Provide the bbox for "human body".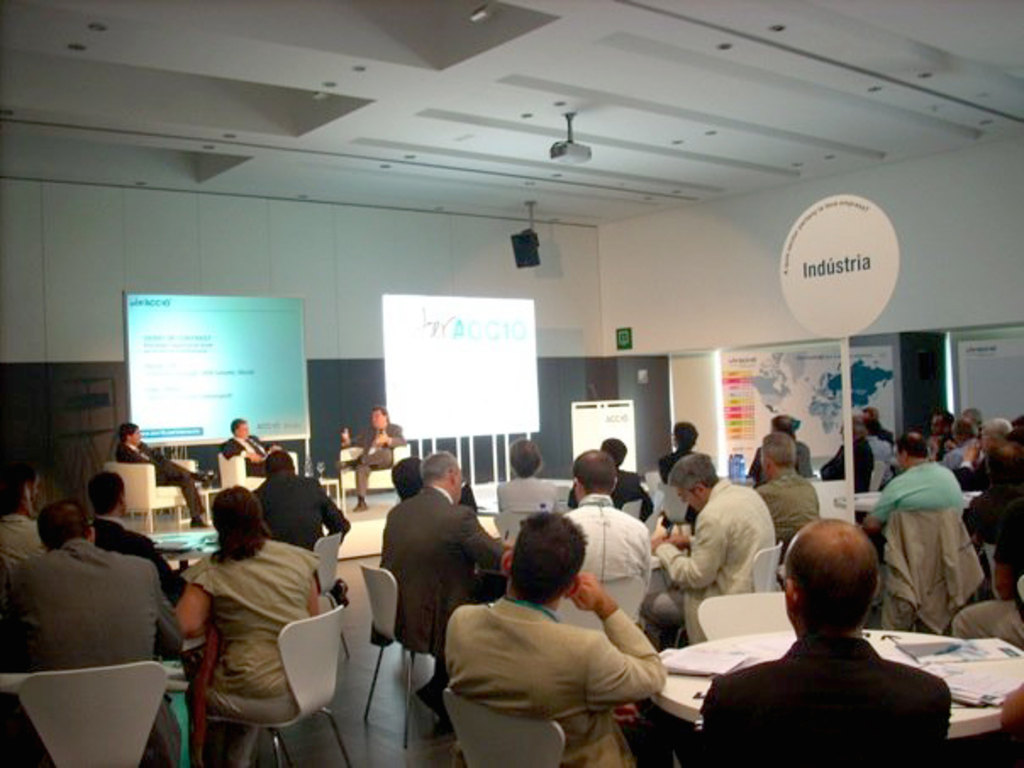
bbox(865, 461, 961, 559).
